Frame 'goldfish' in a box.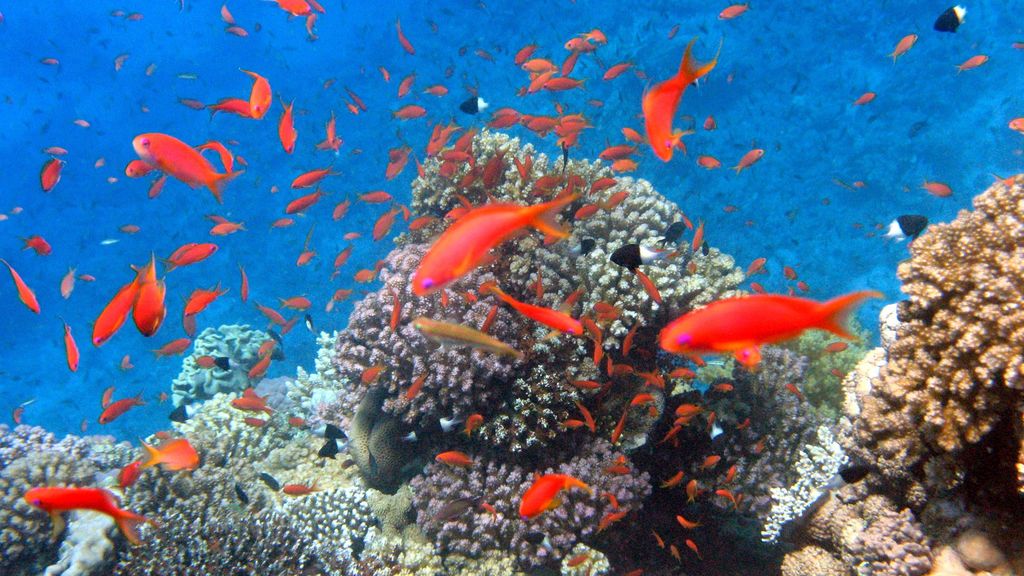
locate(275, 0, 309, 17).
